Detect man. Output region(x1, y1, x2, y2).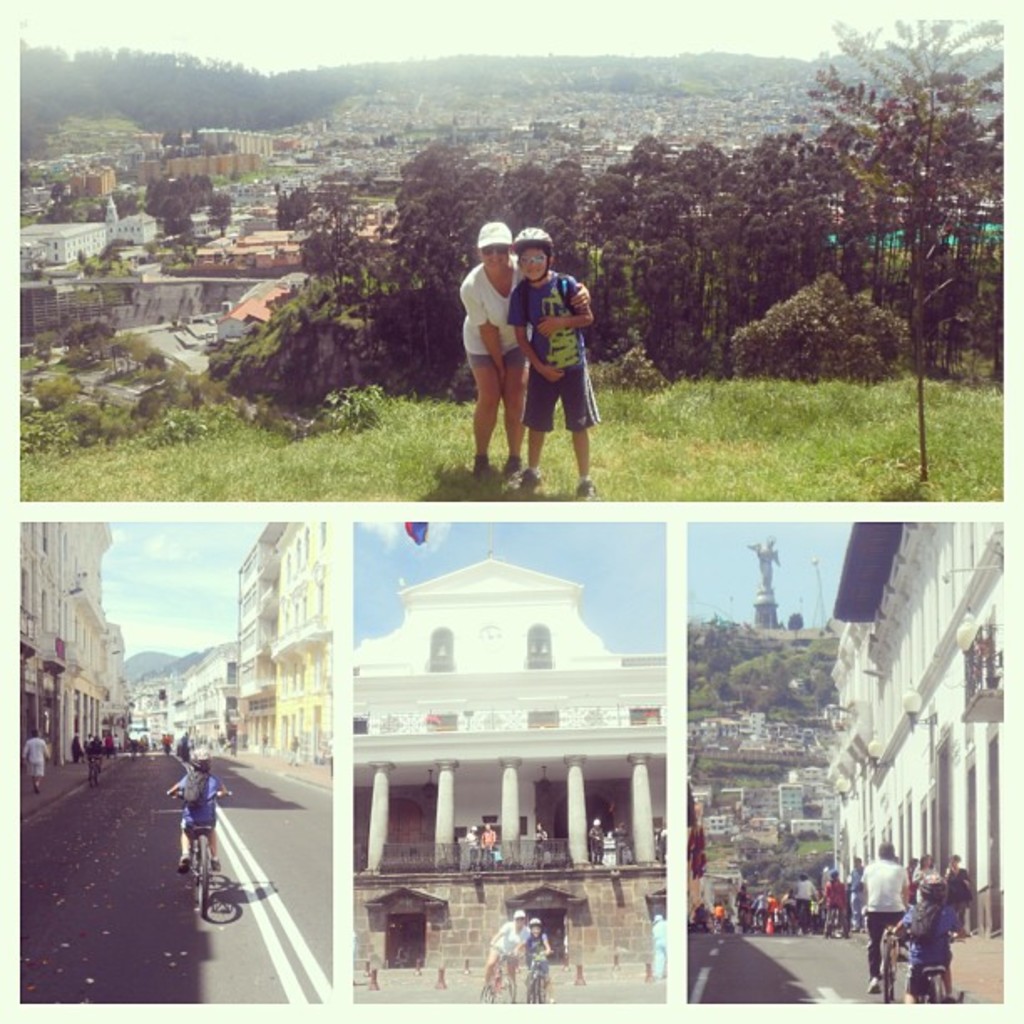
region(28, 728, 44, 788).
